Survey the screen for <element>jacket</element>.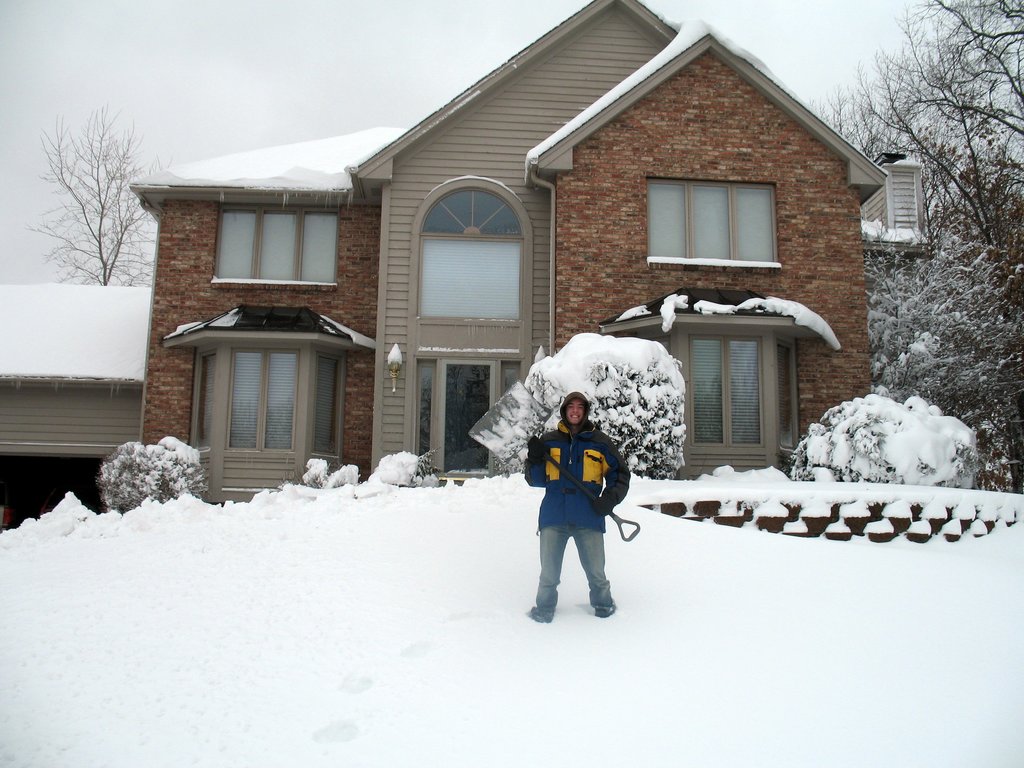
Survey found: bbox=(522, 391, 632, 511).
